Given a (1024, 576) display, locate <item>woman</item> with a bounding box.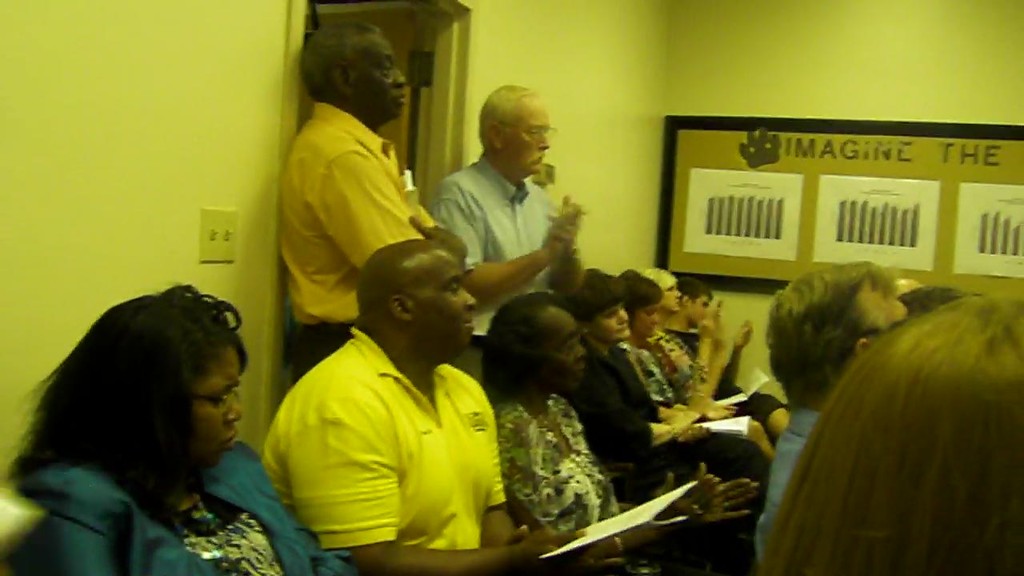
Located: BBox(602, 258, 696, 406).
